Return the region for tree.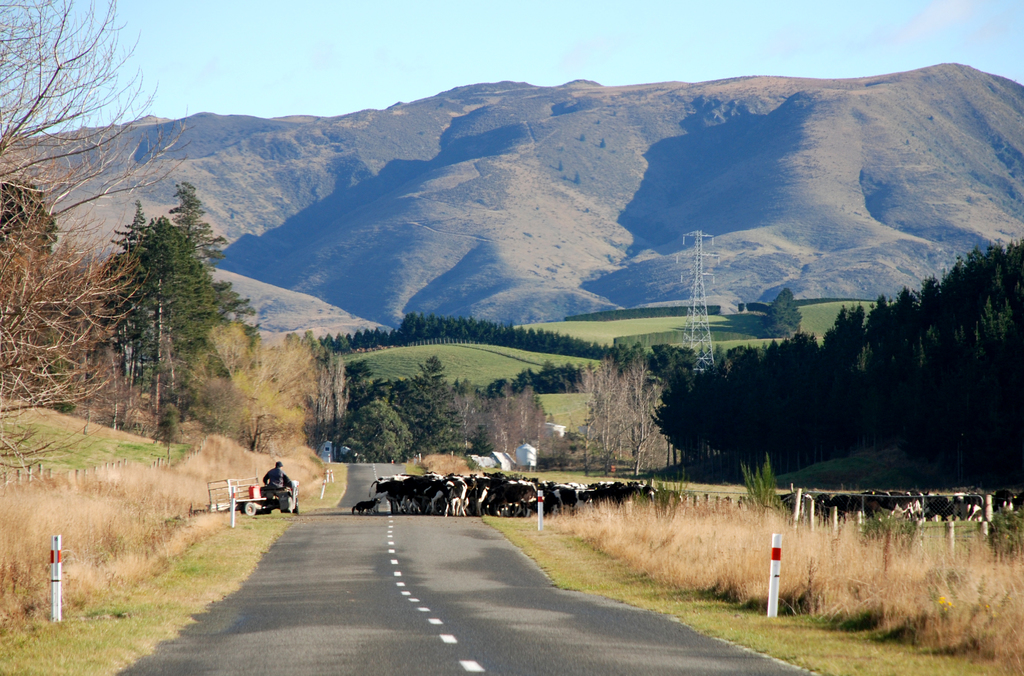
0 0 207 474.
